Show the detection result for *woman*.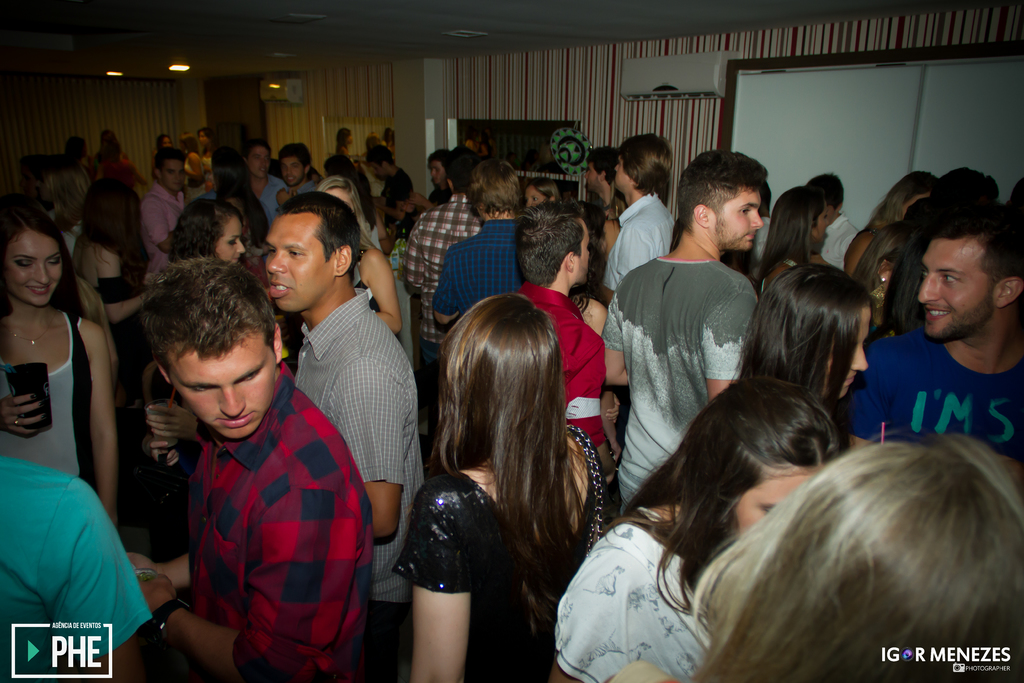
Rect(158, 195, 245, 265).
